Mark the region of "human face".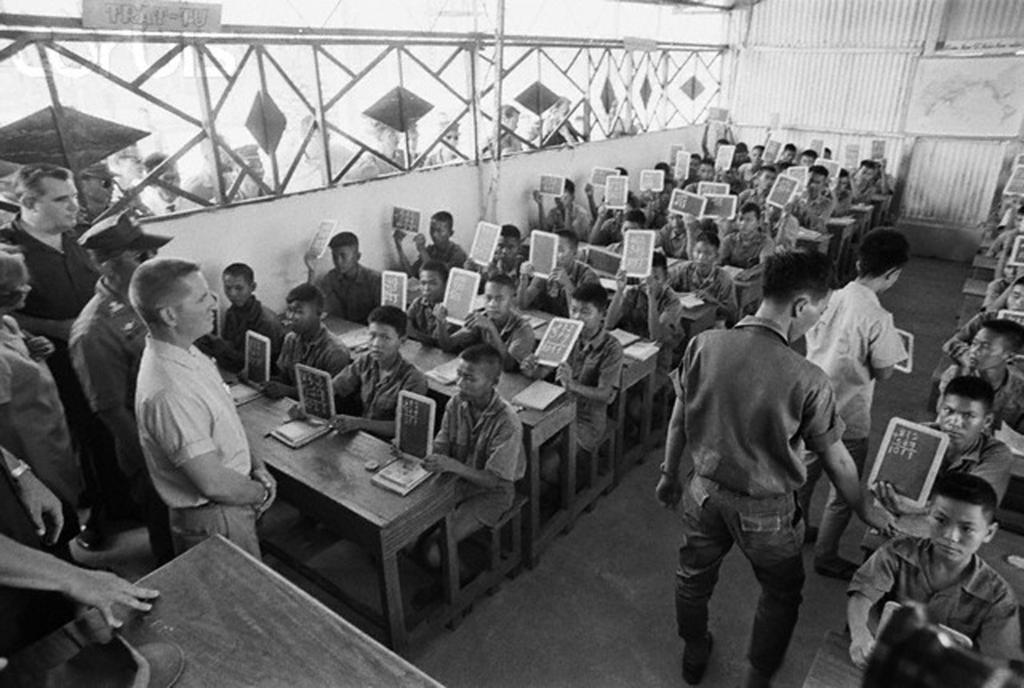
Region: {"x1": 617, "y1": 221, "x2": 637, "y2": 244}.
